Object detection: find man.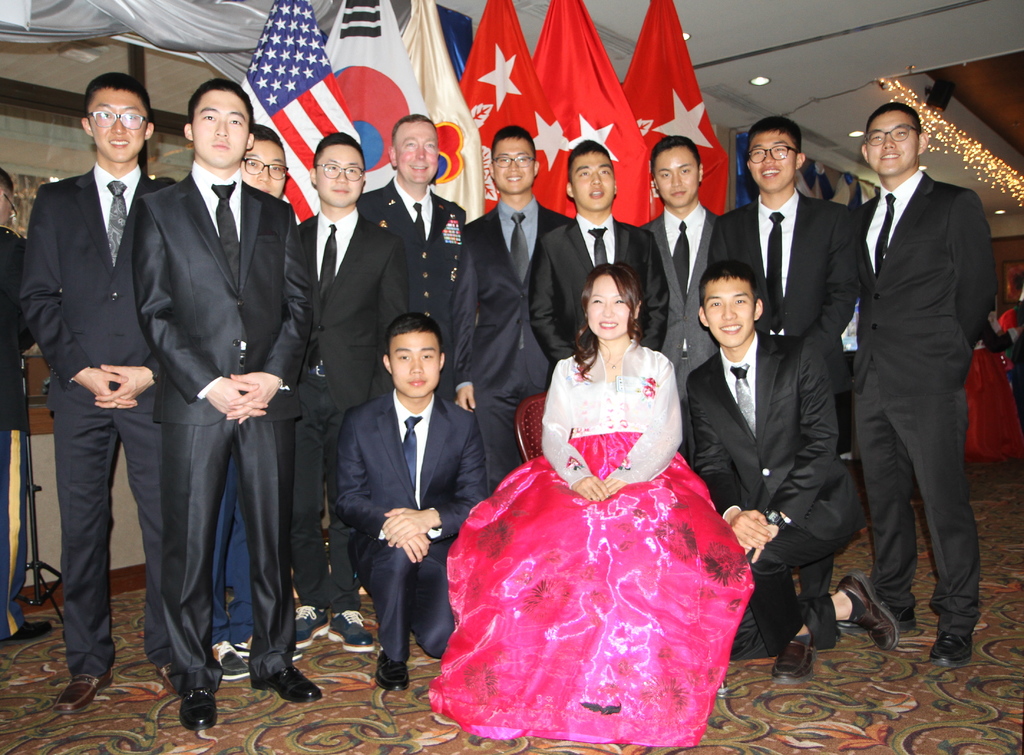
[140, 77, 312, 723].
